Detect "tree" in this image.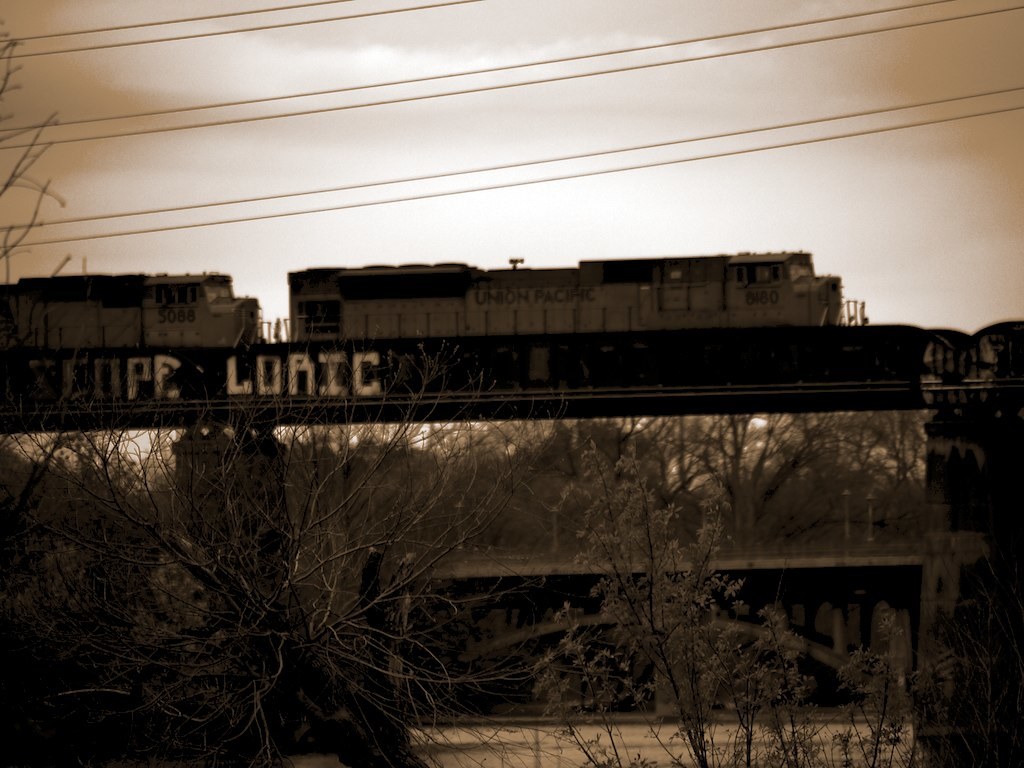
Detection: detection(0, 17, 101, 717).
